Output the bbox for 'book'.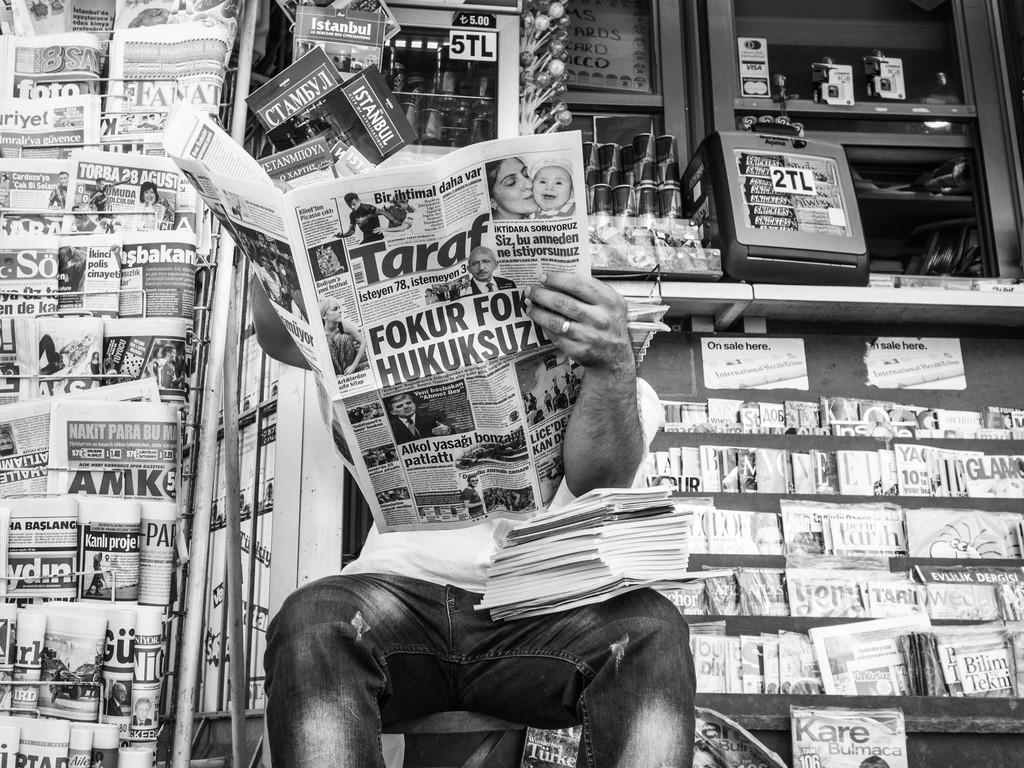
<box>788,701,907,765</box>.
